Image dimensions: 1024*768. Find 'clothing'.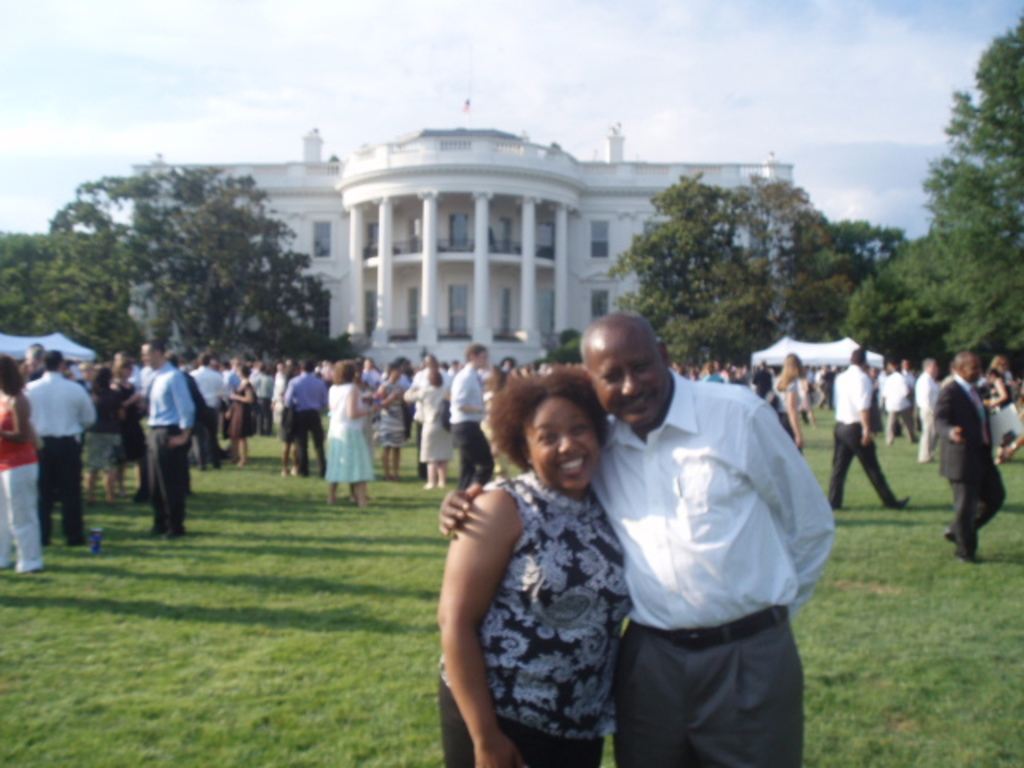
select_region(11, 365, 98, 544).
